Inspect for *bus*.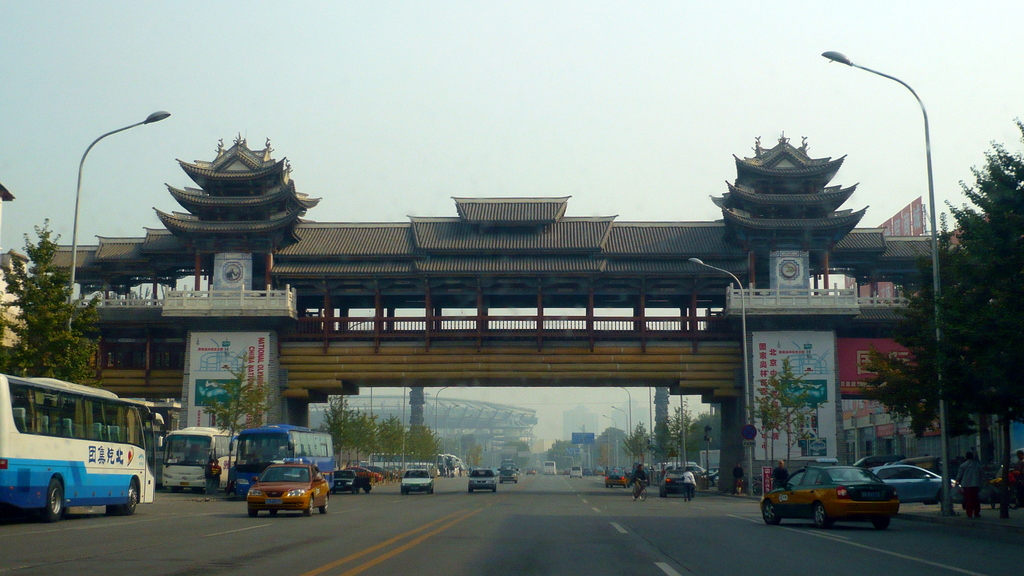
Inspection: x1=156 y1=422 x2=241 y2=488.
